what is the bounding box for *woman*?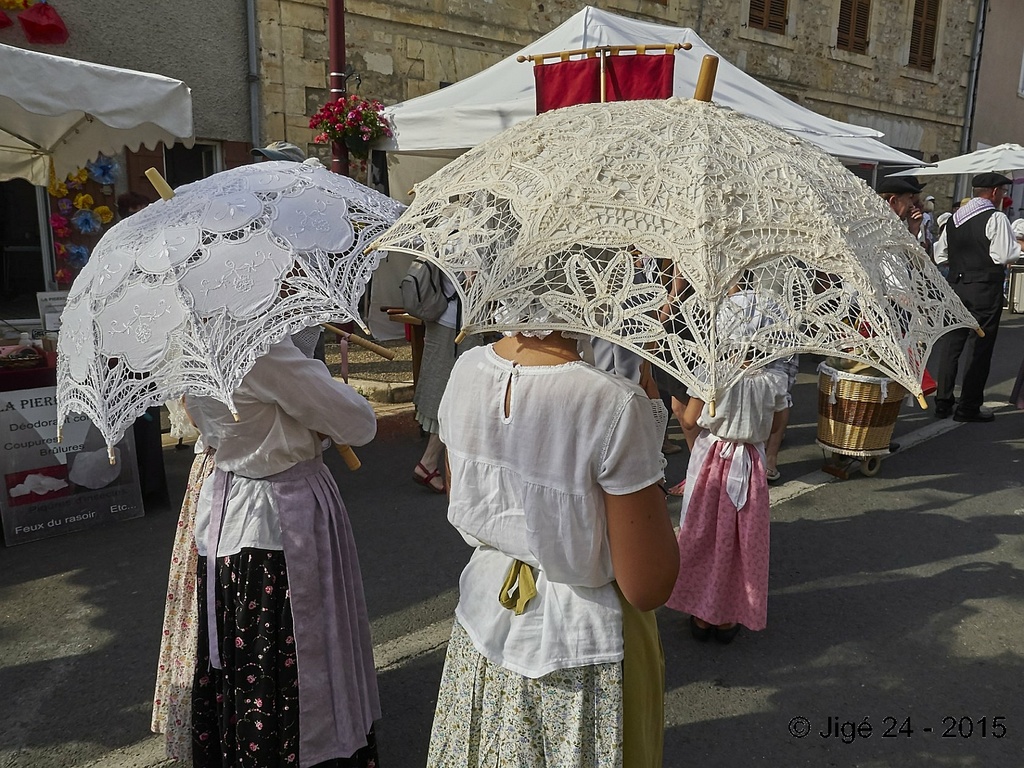
[671, 323, 776, 645].
